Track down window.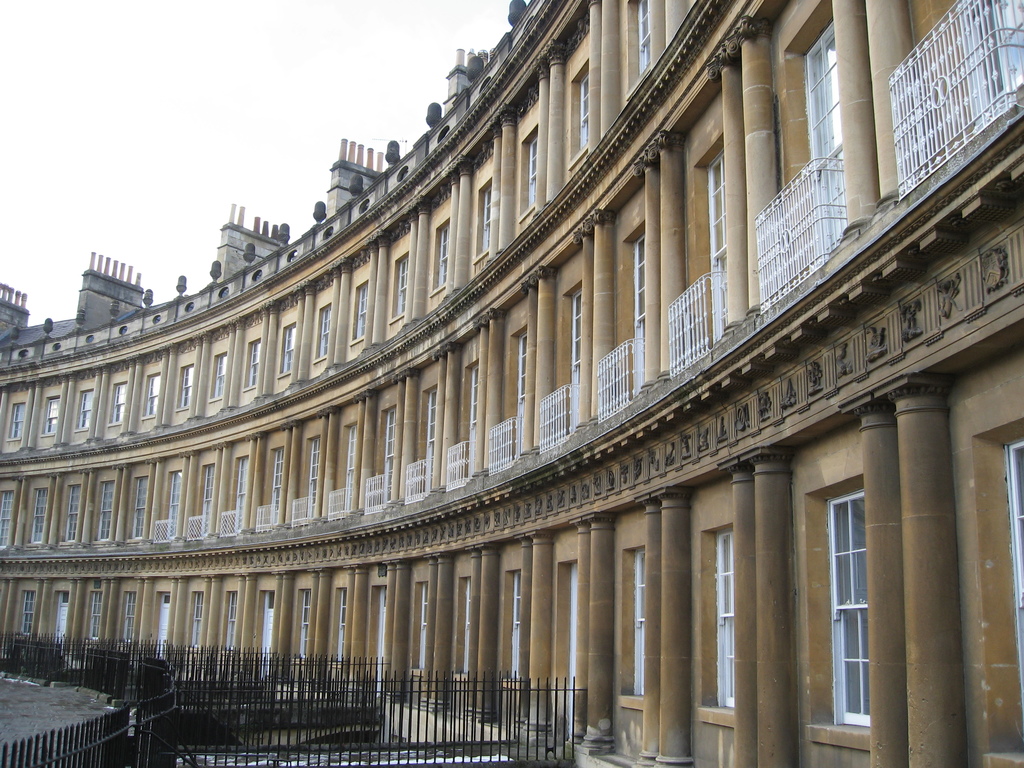
Tracked to box=[465, 362, 477, 477].
